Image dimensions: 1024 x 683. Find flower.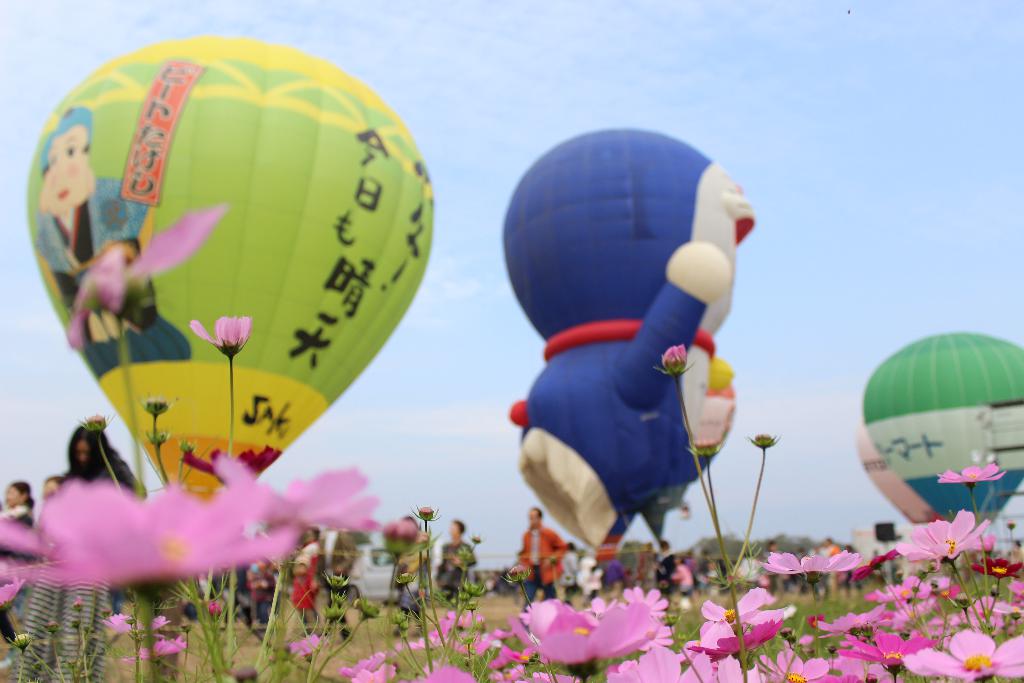
crop(0, 479, 295, 586).
